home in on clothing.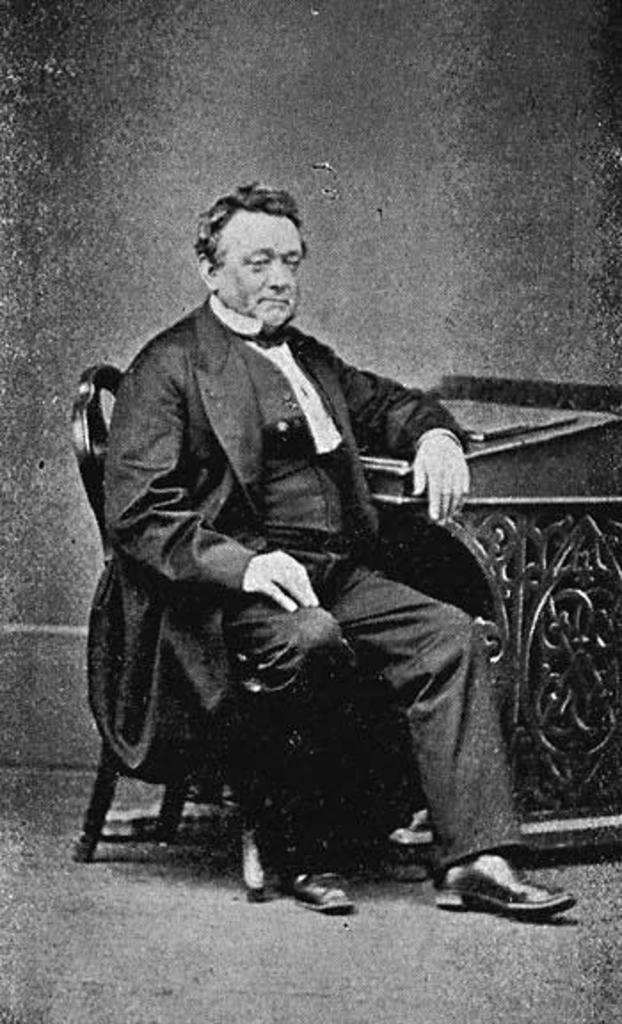
Homed in at select_region(89, 183, 519, 901).
